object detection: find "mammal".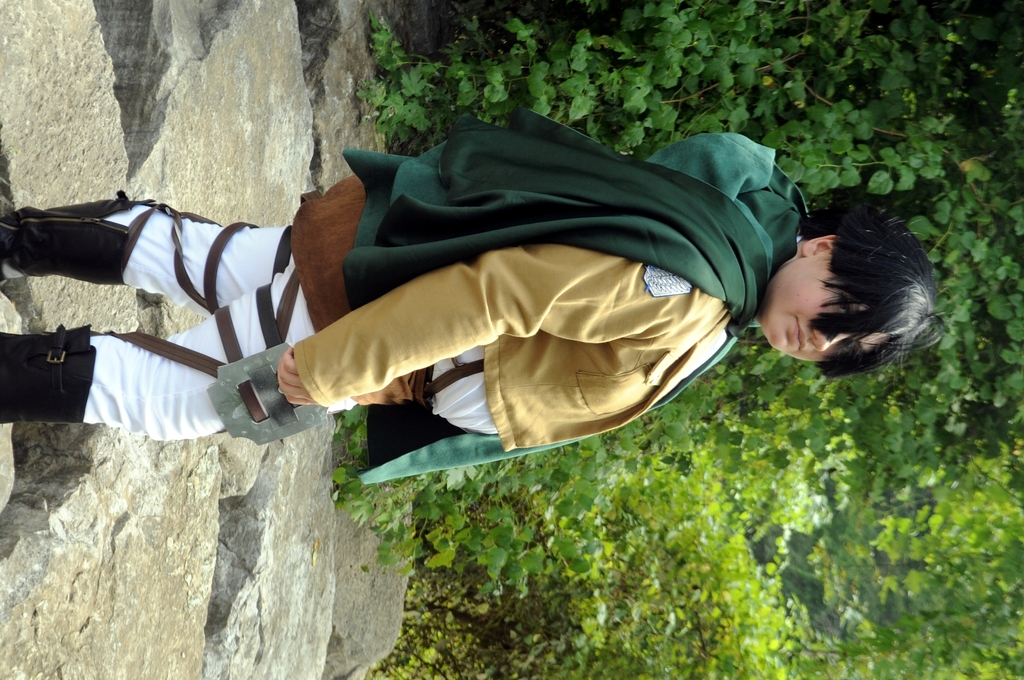
detection(0, 108, 944, 486).
